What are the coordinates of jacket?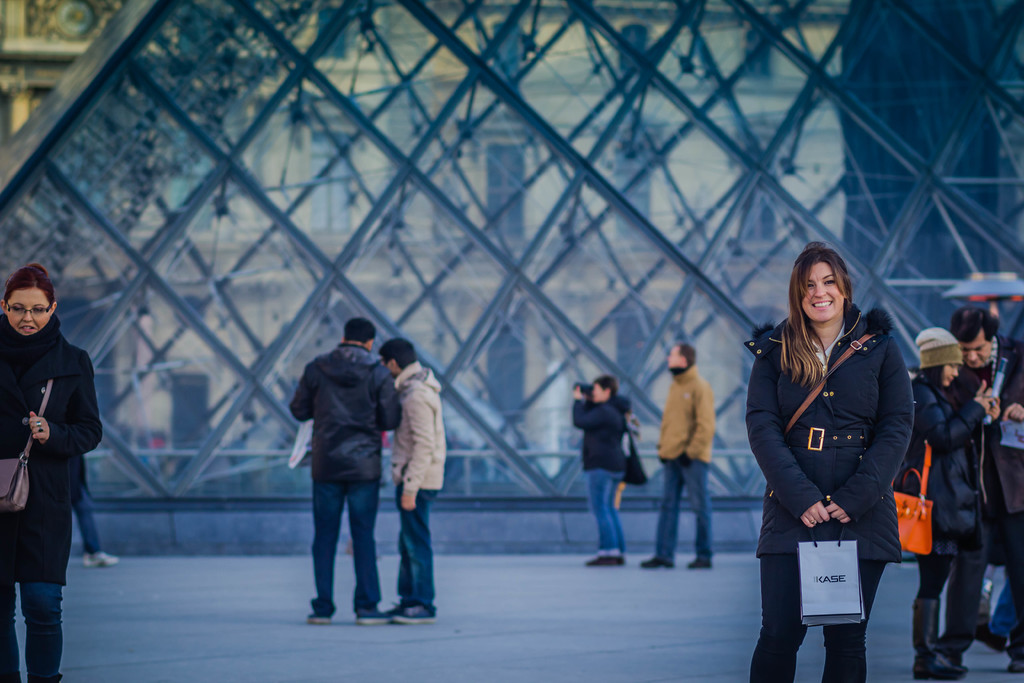
[917, 355, 995, 550].
